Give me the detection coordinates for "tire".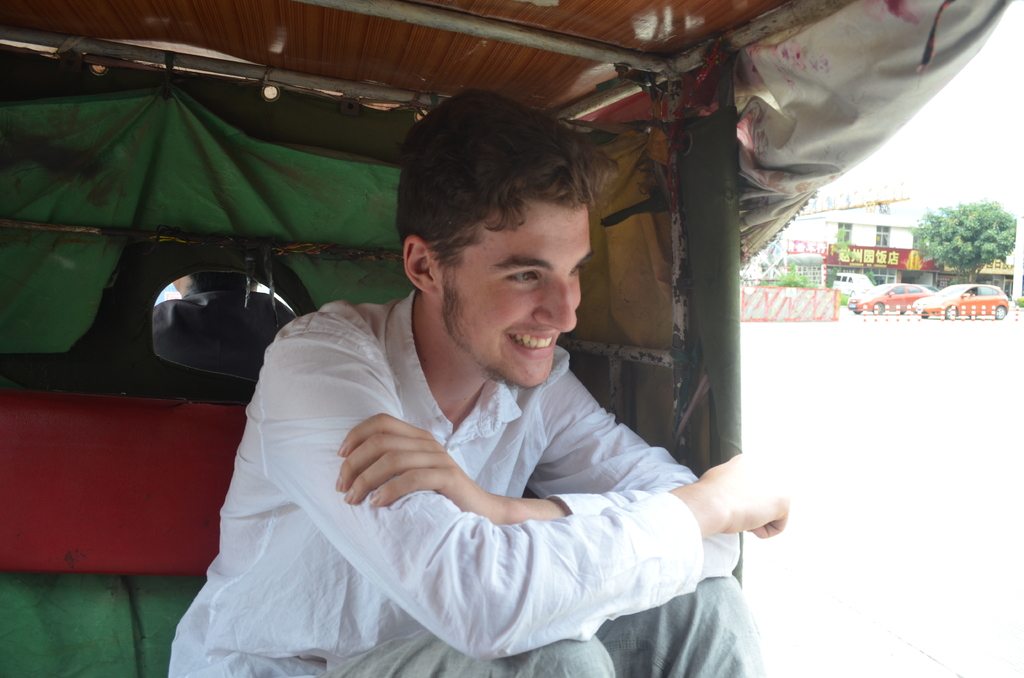
[872, 302, 881, 315].
